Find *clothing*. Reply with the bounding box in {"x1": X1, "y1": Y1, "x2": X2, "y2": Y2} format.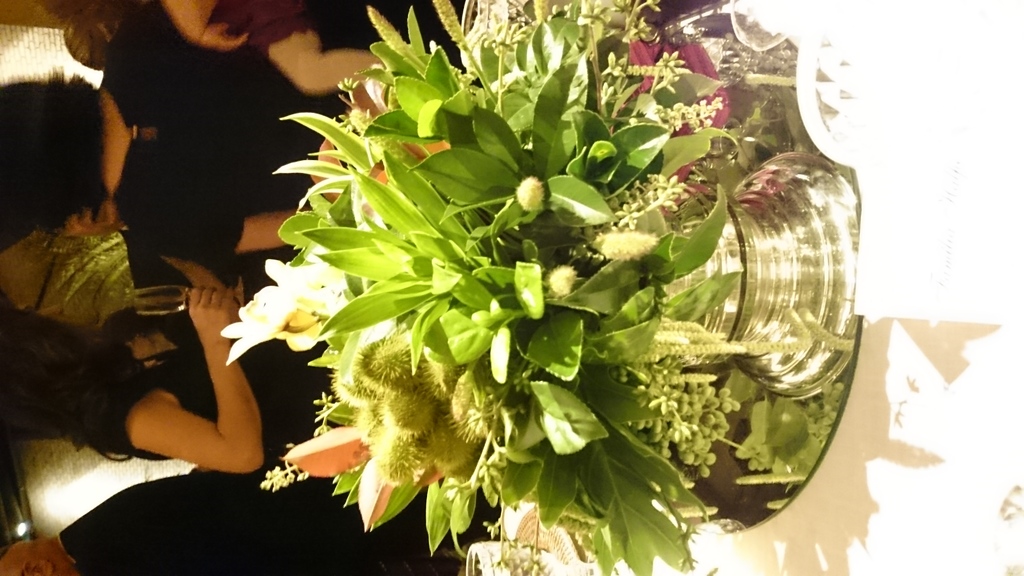
{"x1": 120, "y1": 226, "x2": 200, "y2": 293}.
